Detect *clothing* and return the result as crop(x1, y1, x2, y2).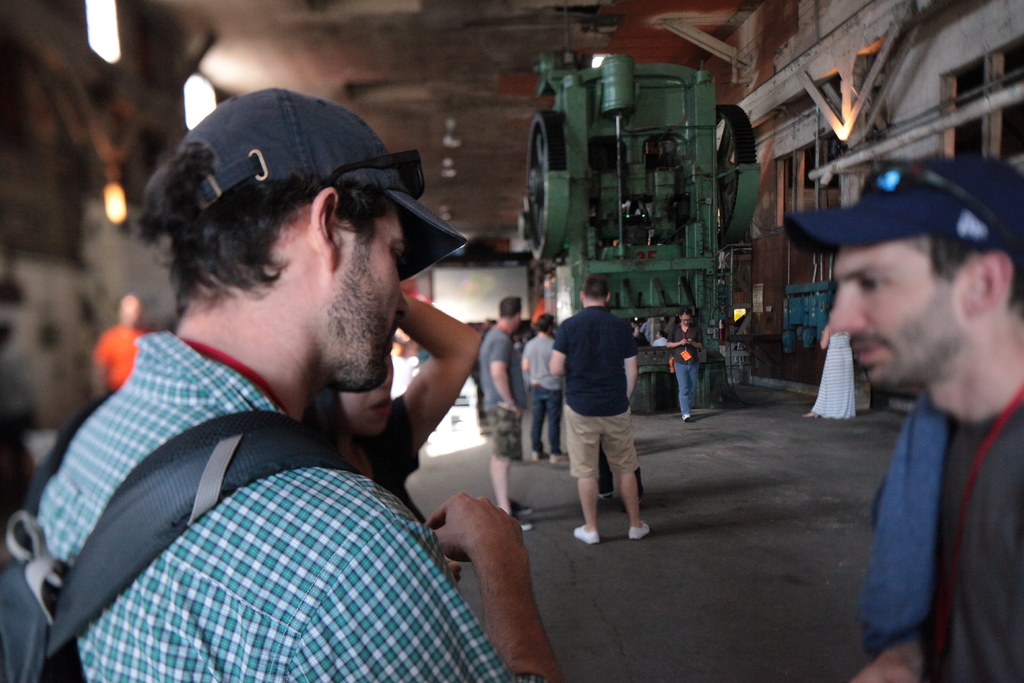
crop(856, 393, 1023, 682).
